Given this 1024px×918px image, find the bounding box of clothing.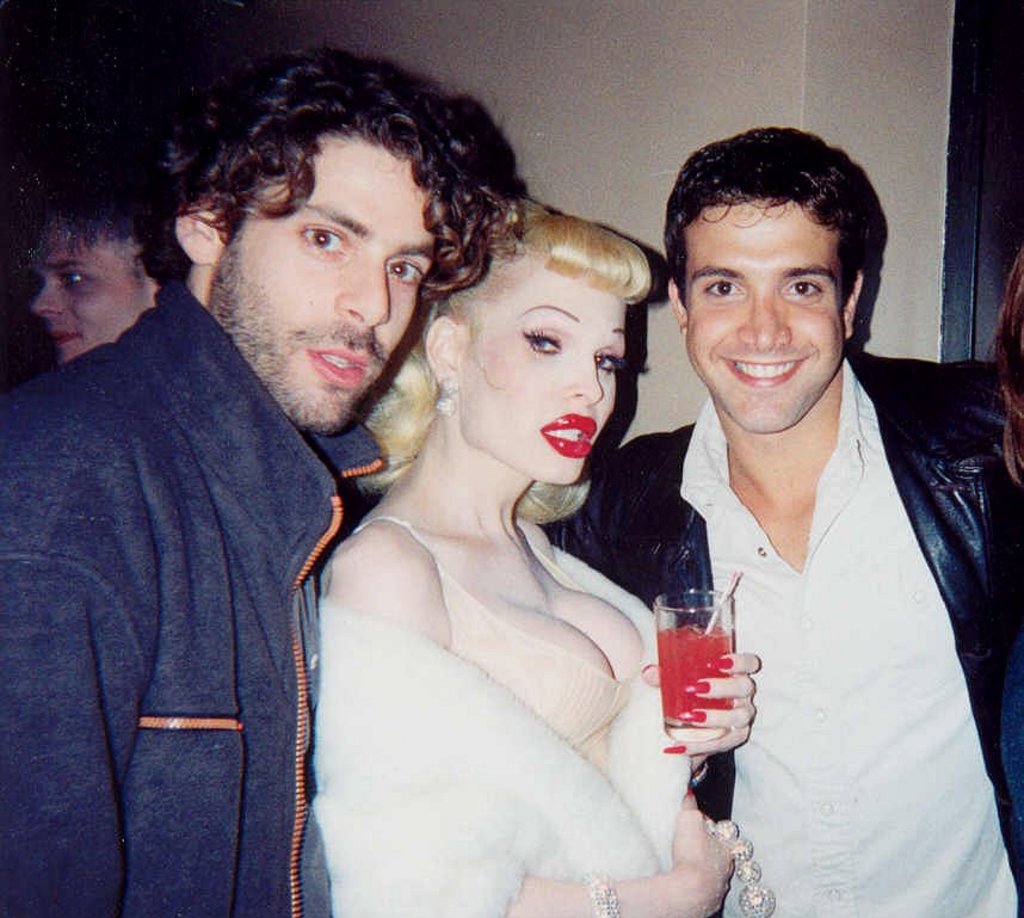
BBox(0, 273, 391, 917).
